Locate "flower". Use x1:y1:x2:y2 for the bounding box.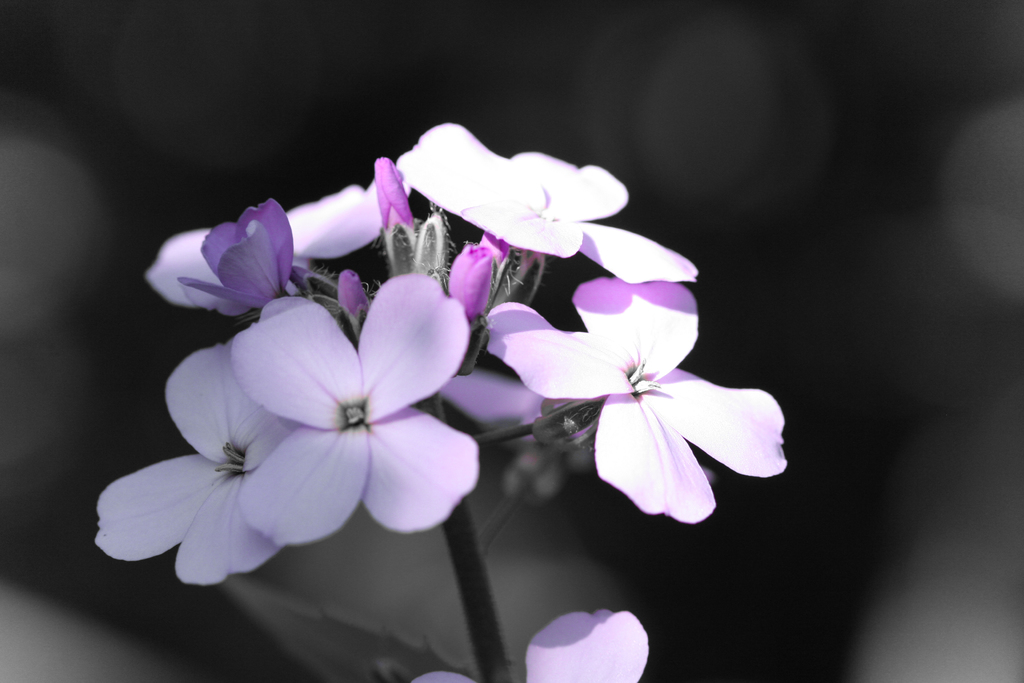
404:611:650:682.
